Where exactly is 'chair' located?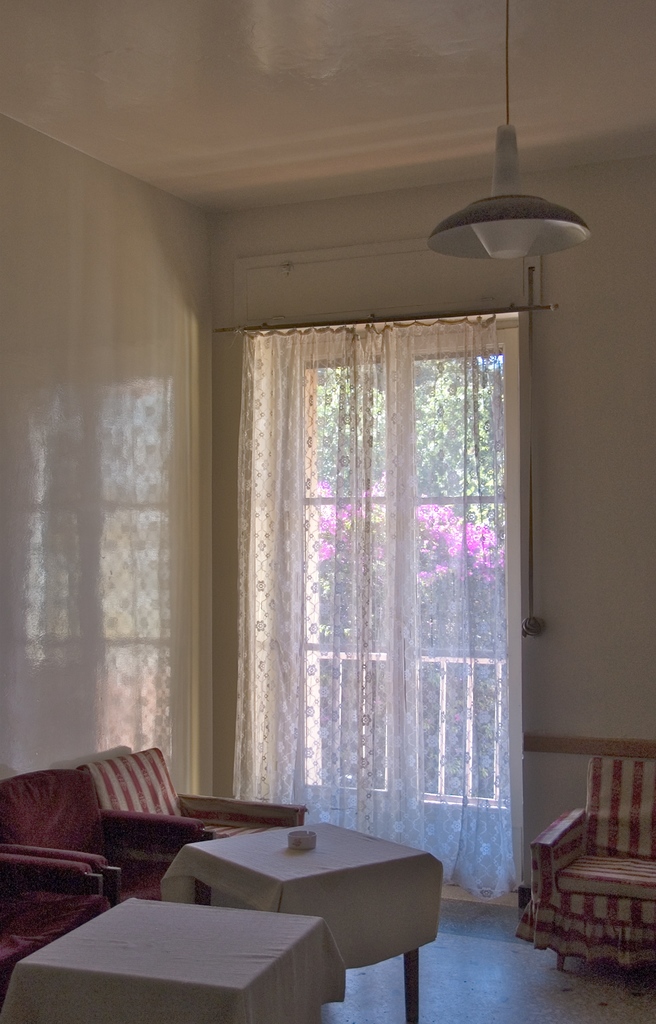
Its bounding box is (x1=0, y1=845, x2=108, y2=998).
